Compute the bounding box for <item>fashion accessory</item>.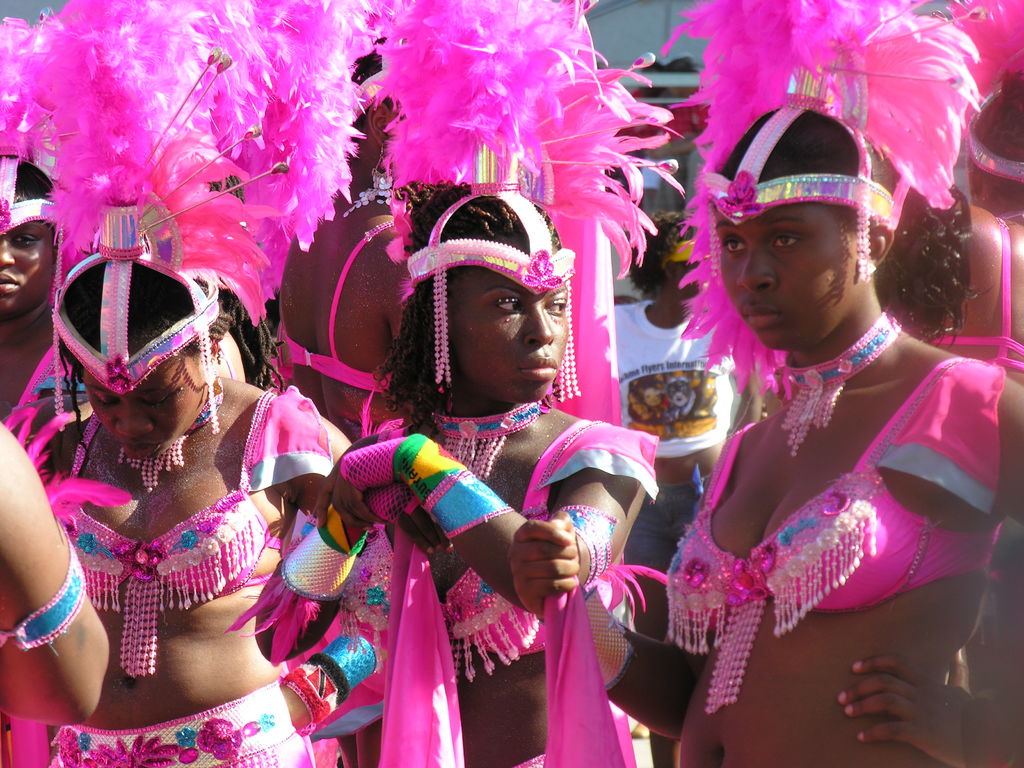
left=290, top=628, right=372, bottom=739.
